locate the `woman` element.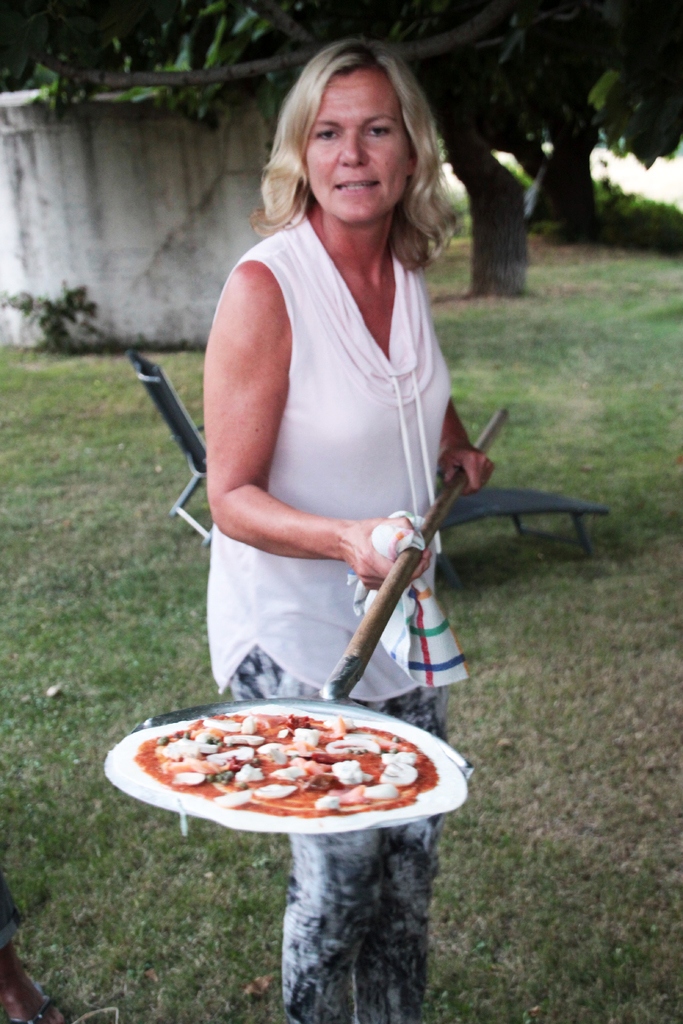
Element bbox: [x1=206, y1=42, x2=491, y2=1023].
